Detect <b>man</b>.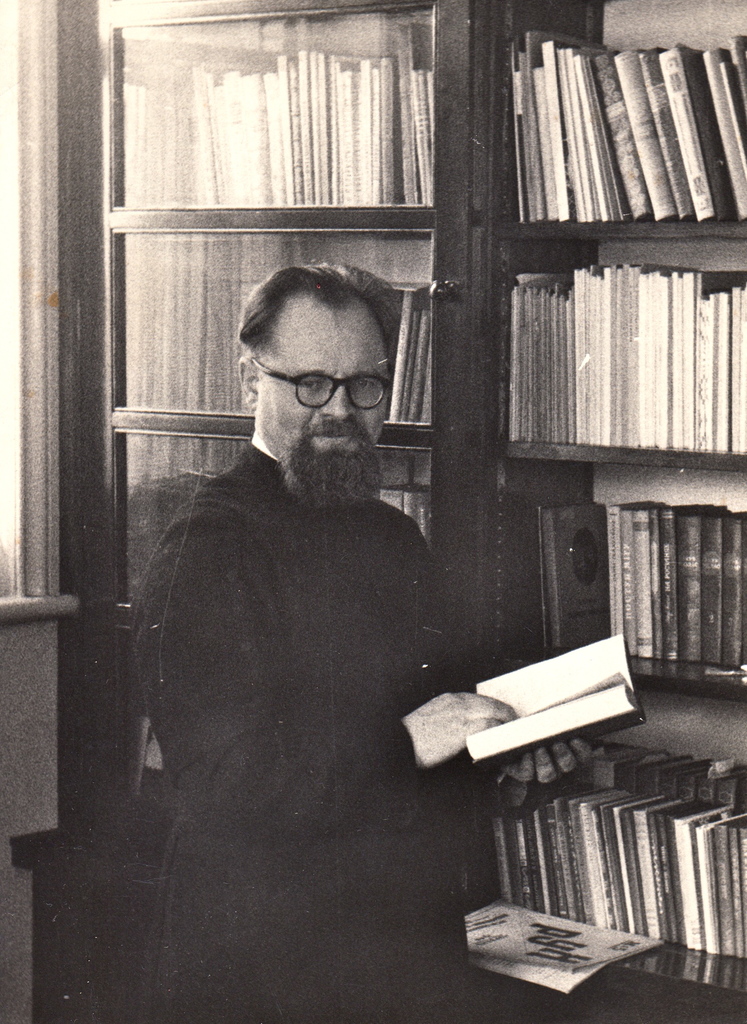
Detected at 129/266/598/1023.
